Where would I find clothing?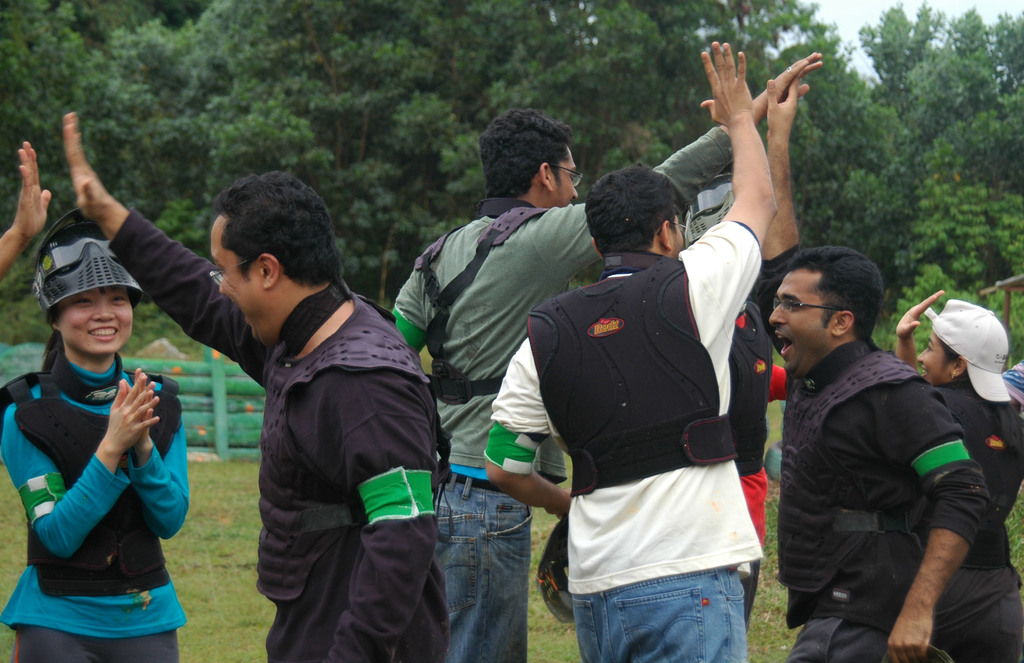
At {"left": 387, "top": 127, "right": 735, "bottom": 655}.
